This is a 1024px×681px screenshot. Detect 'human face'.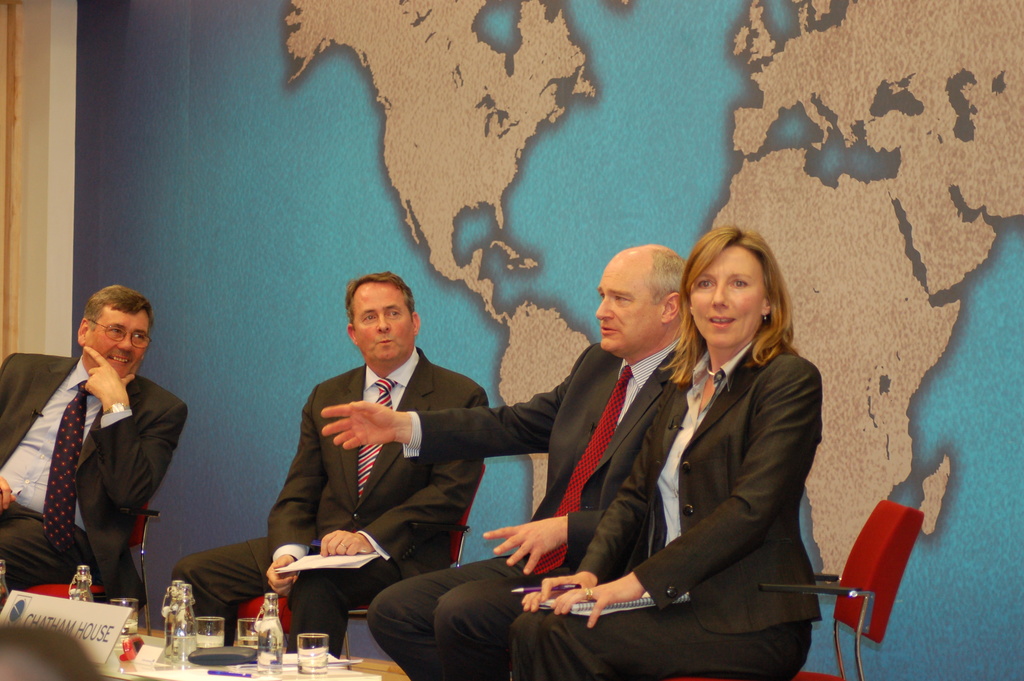
BBox(85, 306, 152, 382).
